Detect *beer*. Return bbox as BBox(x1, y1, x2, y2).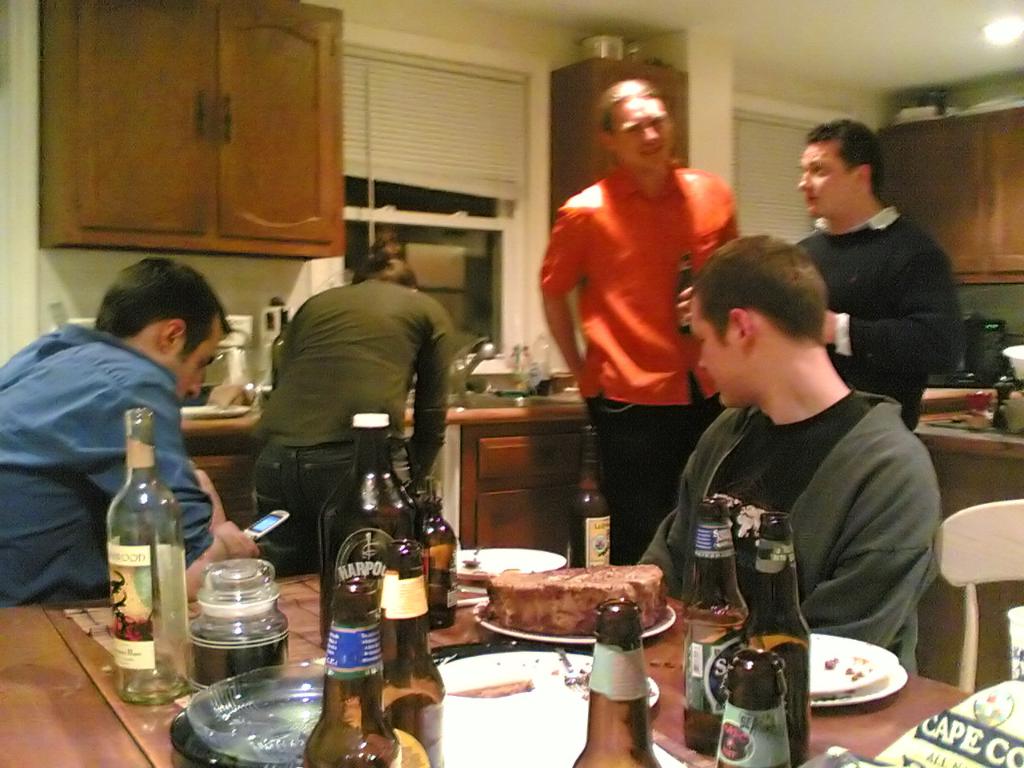
BBox(577, 594, 678, 767).
